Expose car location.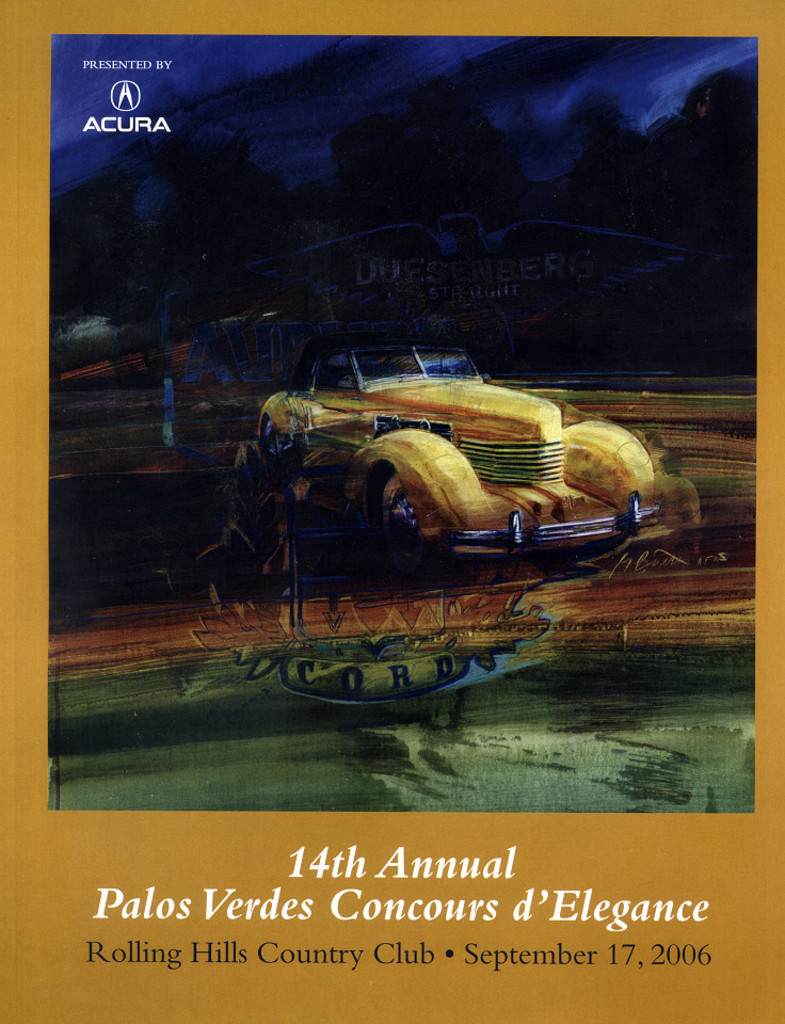
Exposed at (254,347,661,582).
